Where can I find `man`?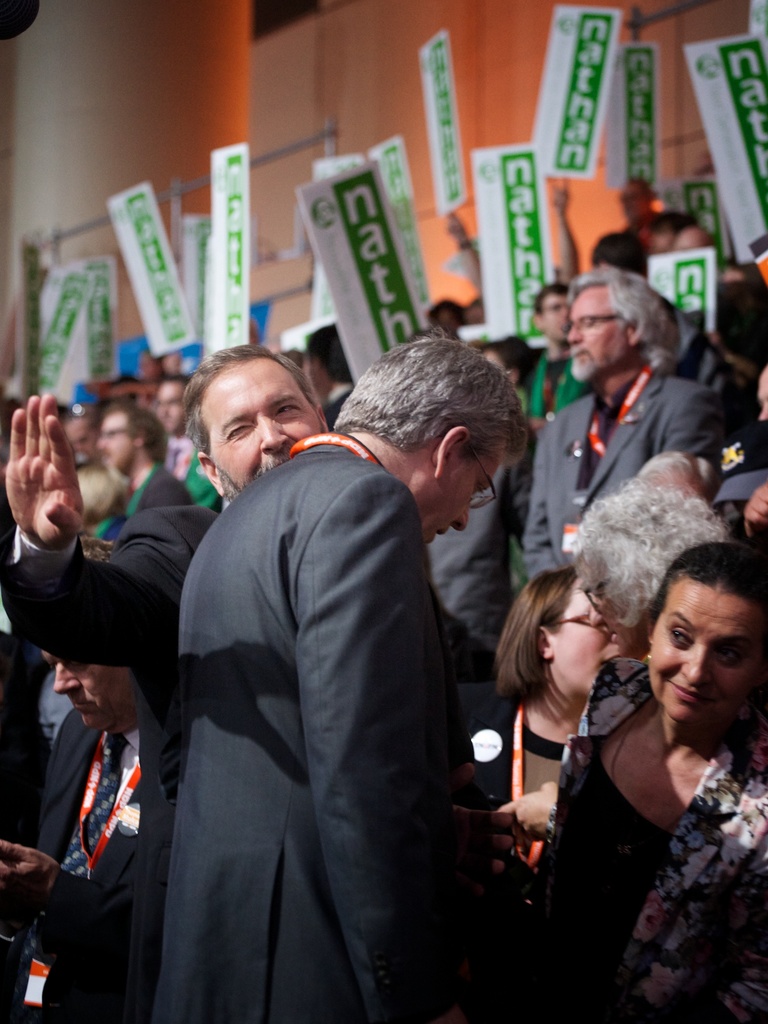
You can find it at (530, 281, 584, 426).
